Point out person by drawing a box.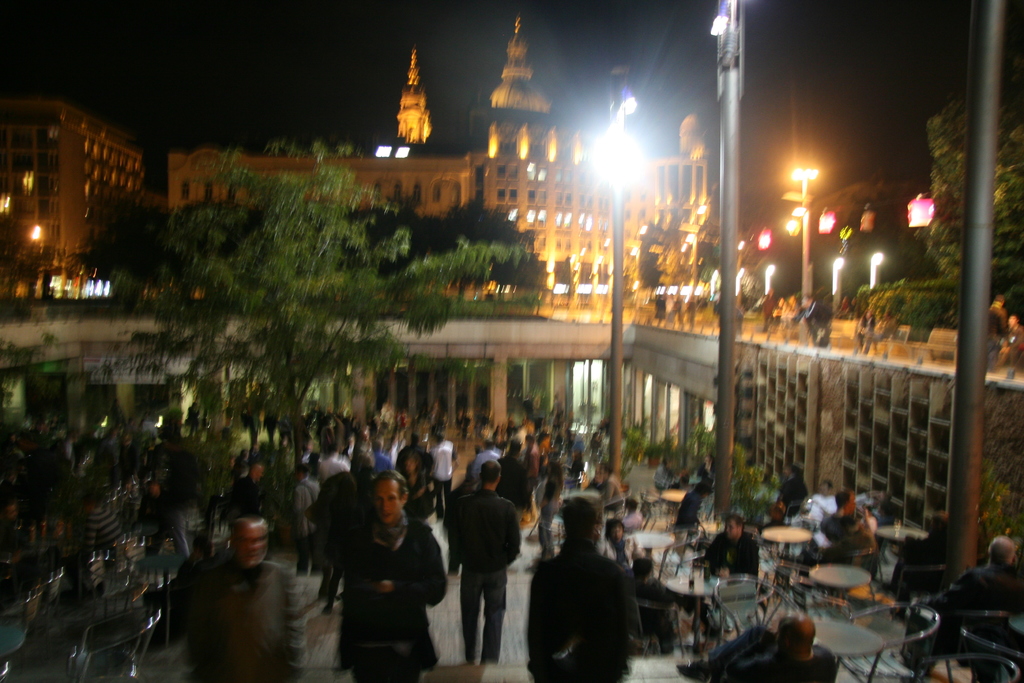
select_region(532, 486, 646, 682).
